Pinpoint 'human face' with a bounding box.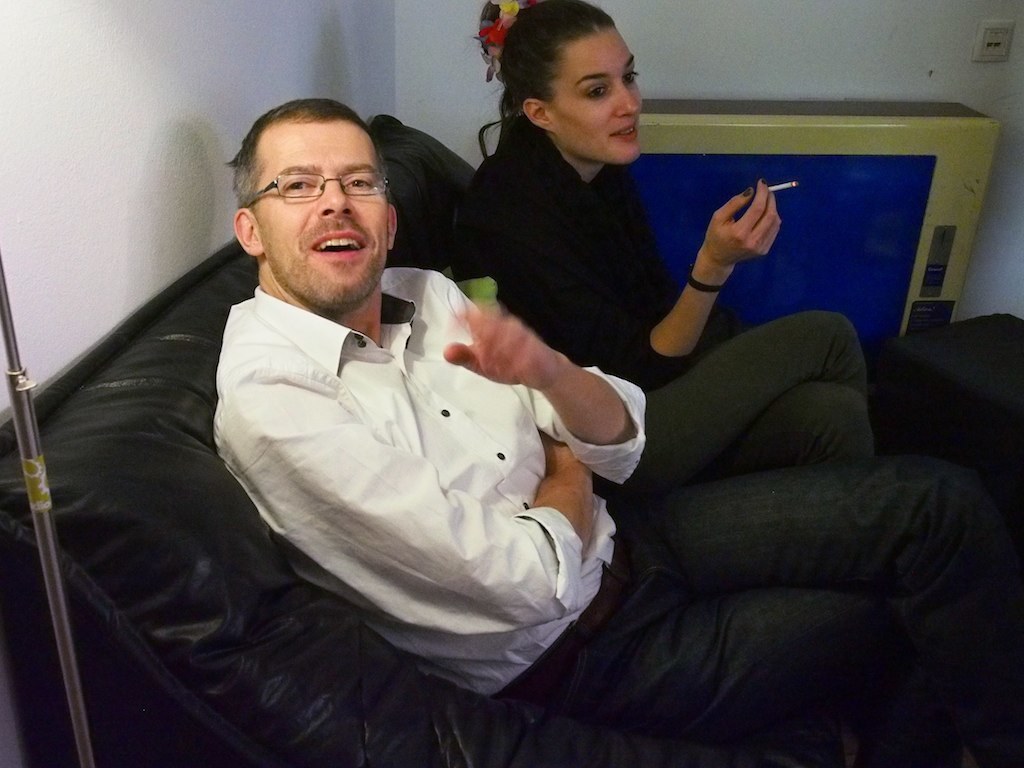
[257,120,389,311].
